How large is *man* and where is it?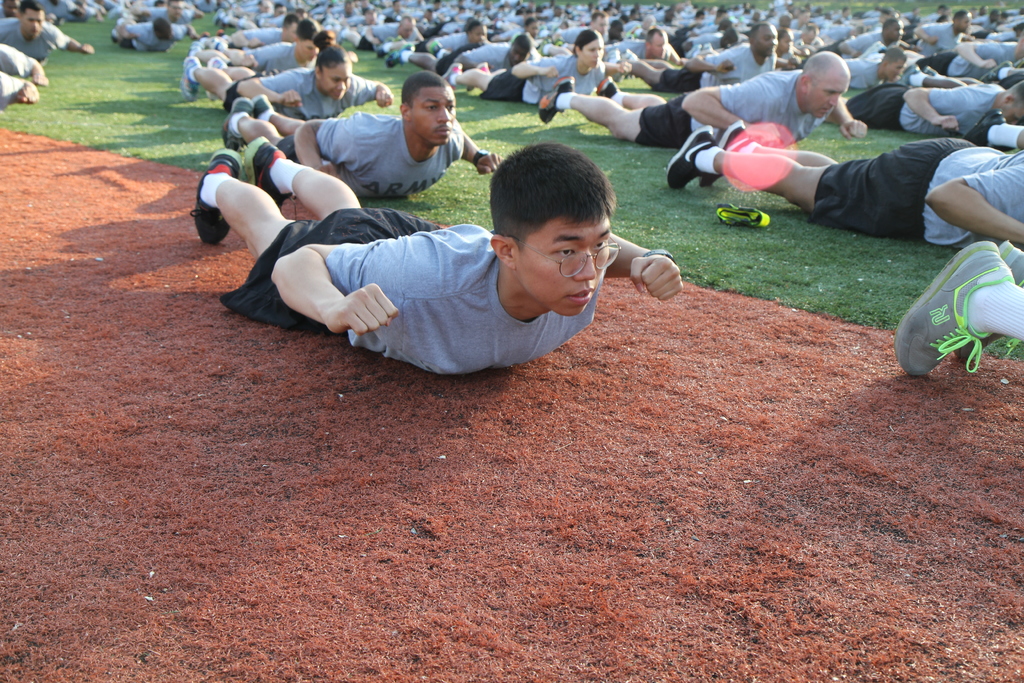
Bounding box: locate(665, 120, 1023, 249).
